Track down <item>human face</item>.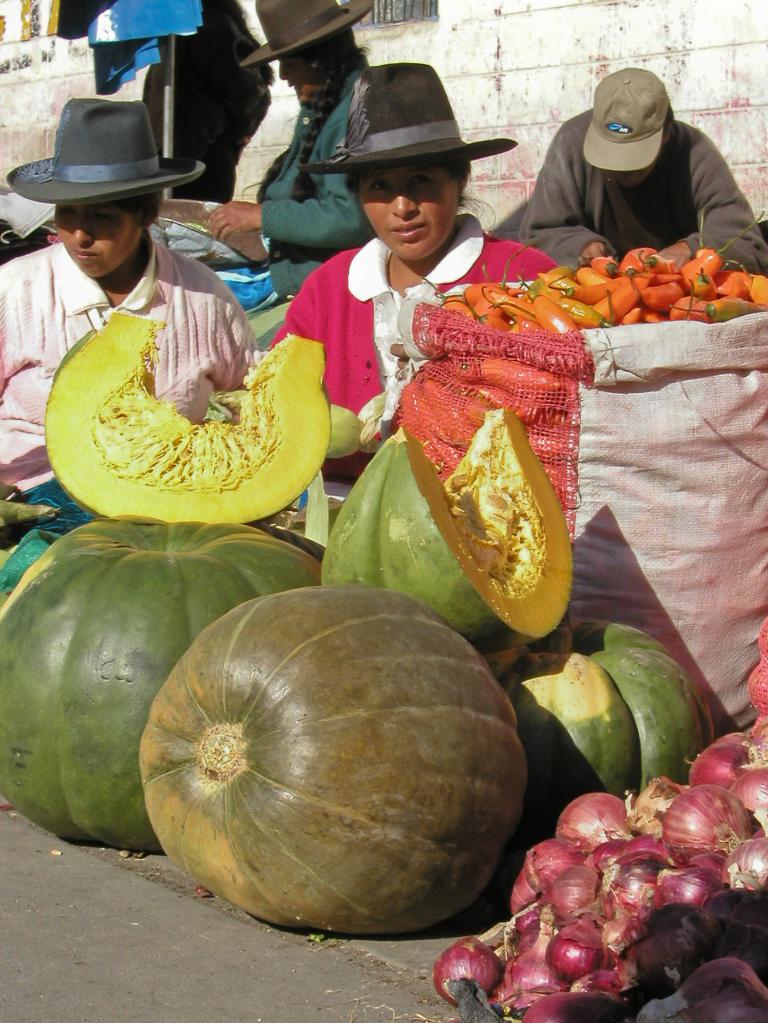
Tracked to BBox(361, 160, 466, 265).
